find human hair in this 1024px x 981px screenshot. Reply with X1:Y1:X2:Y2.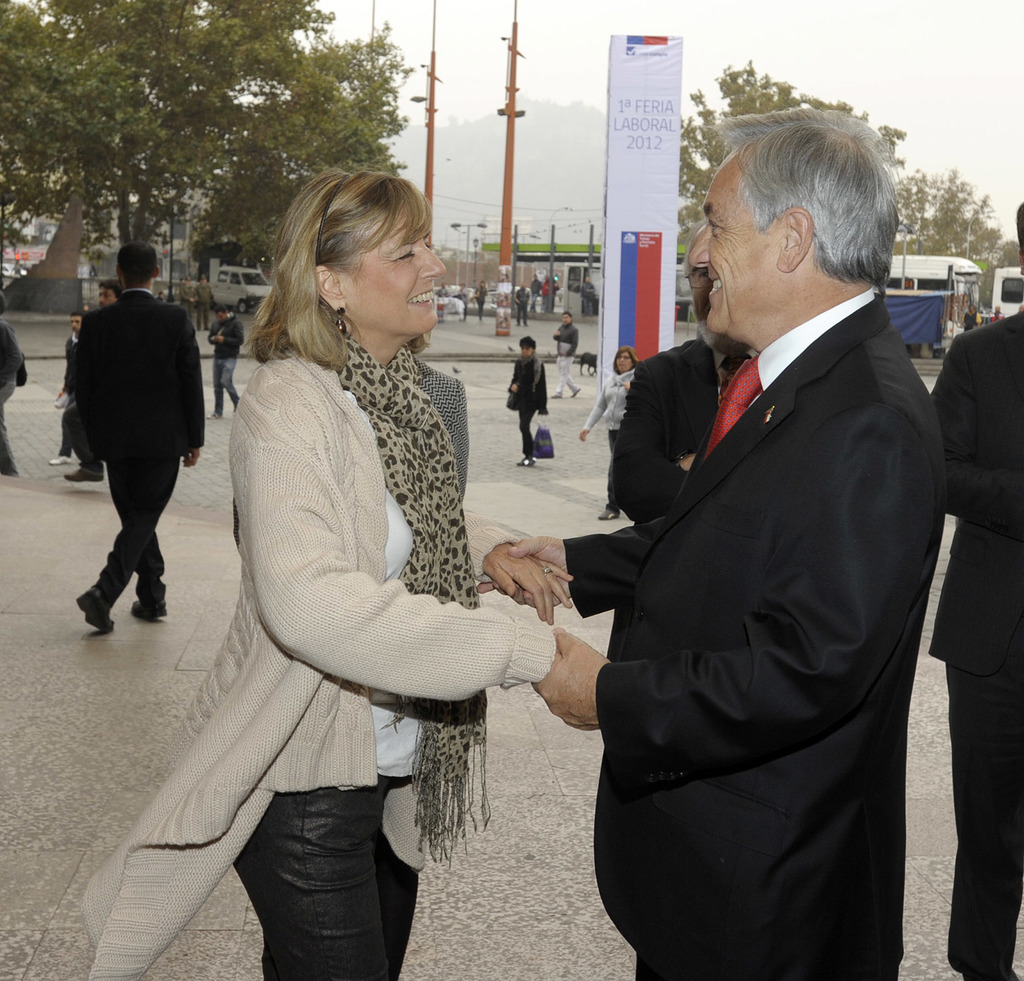
115:243:159:284.
